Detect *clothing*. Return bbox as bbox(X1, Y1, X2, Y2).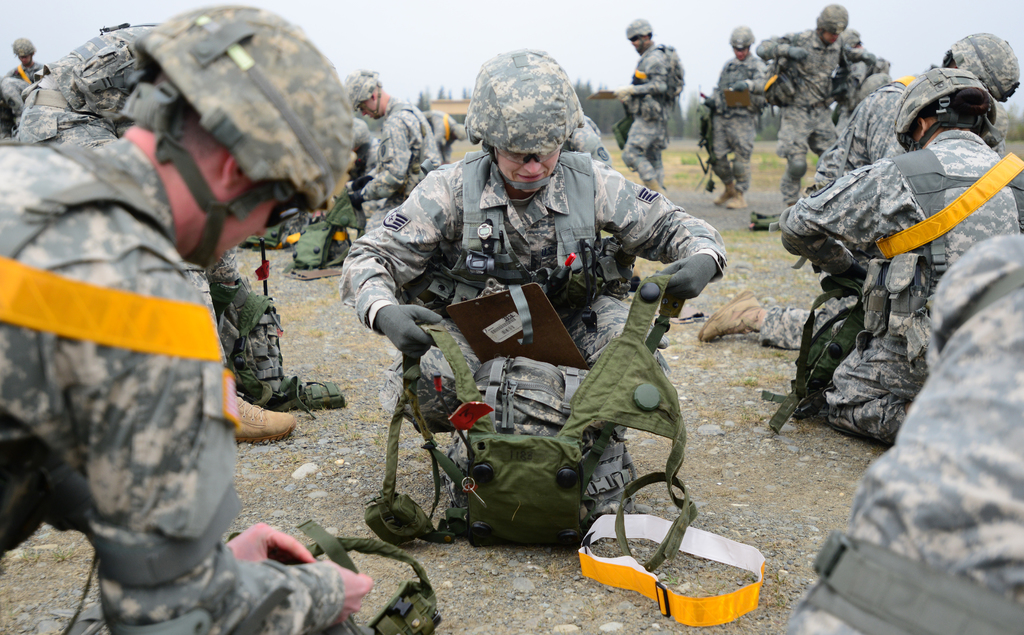
bbox(372, 106, 436, 206).
